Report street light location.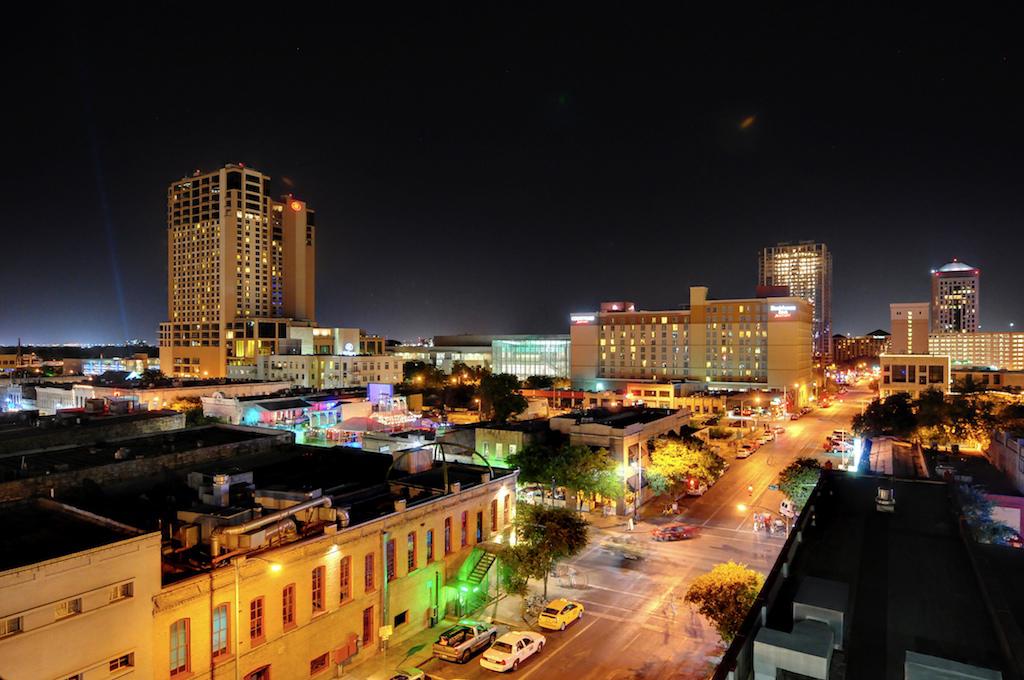
Report: {"x1": 739, "y1": 395, "x2": 761, "y2": 435}.
